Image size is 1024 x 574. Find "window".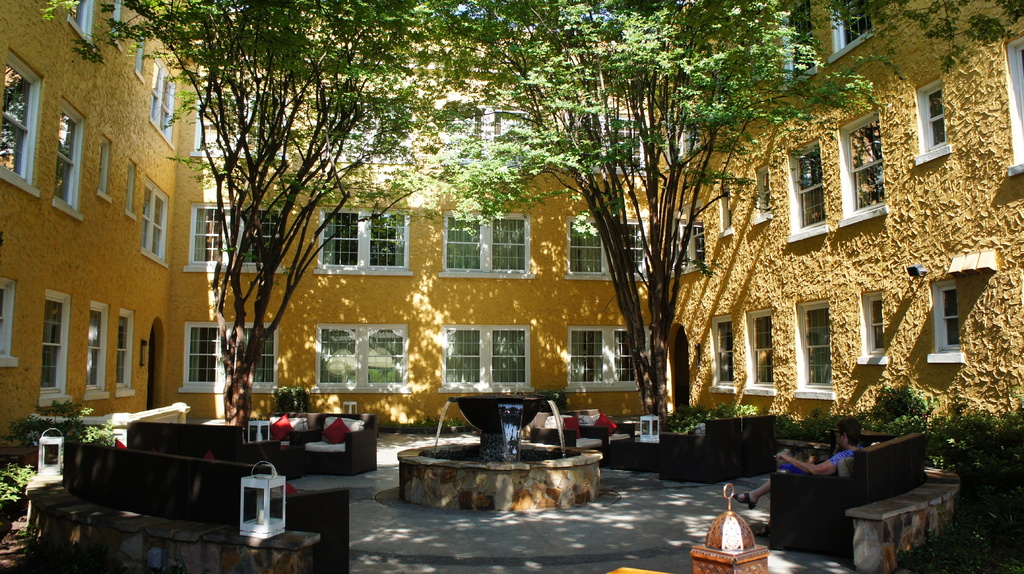
detection(320, 208, 359, 271).
